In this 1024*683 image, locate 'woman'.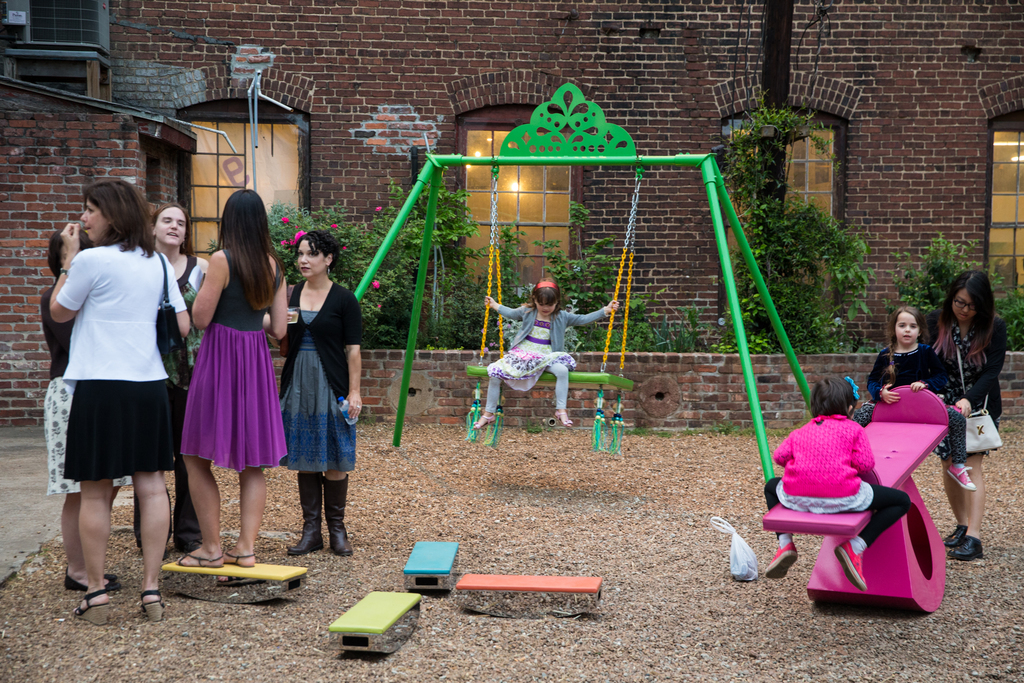
Bounding box: x1=40 y1=222 x2=129 y2=607.
